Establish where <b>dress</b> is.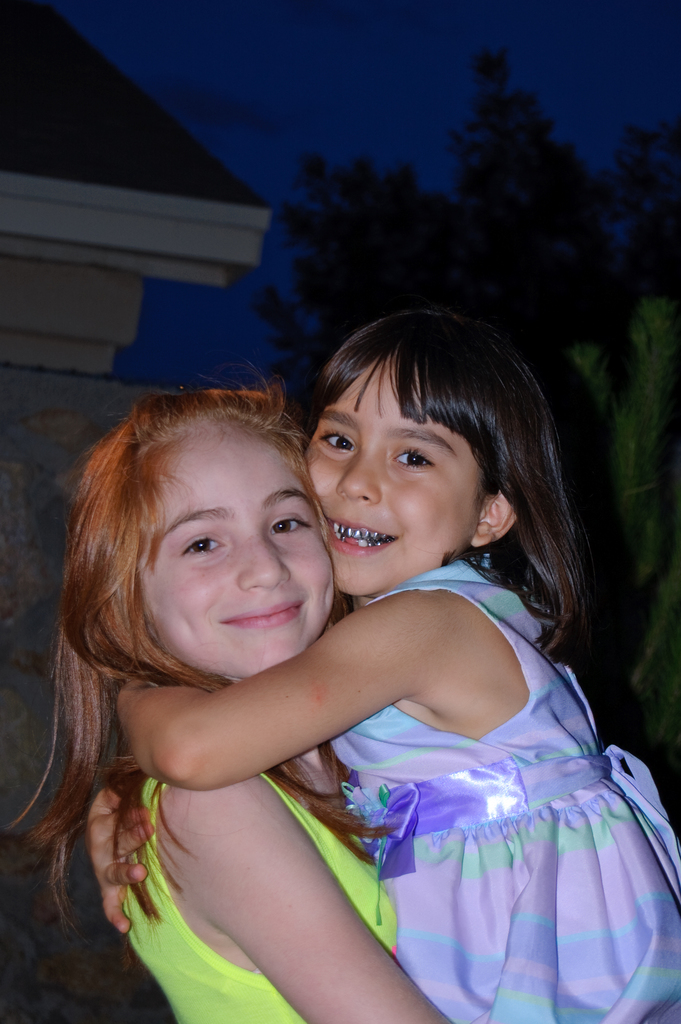
Established at select_region(328, 561, 680, 1023).
